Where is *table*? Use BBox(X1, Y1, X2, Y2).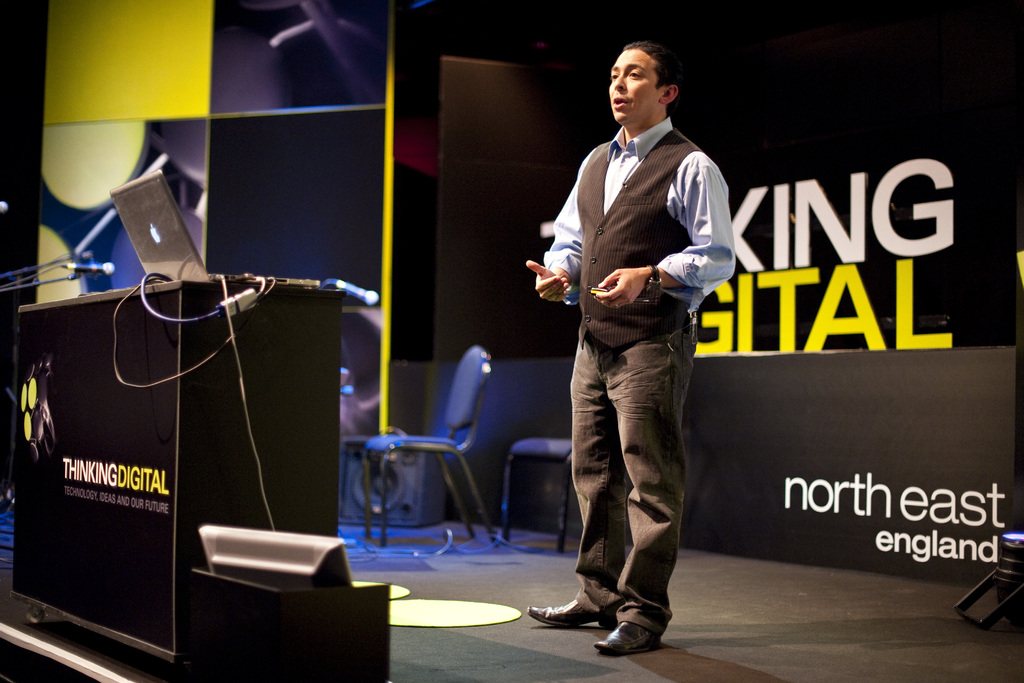
BBox(19, 278, 349, 661).
